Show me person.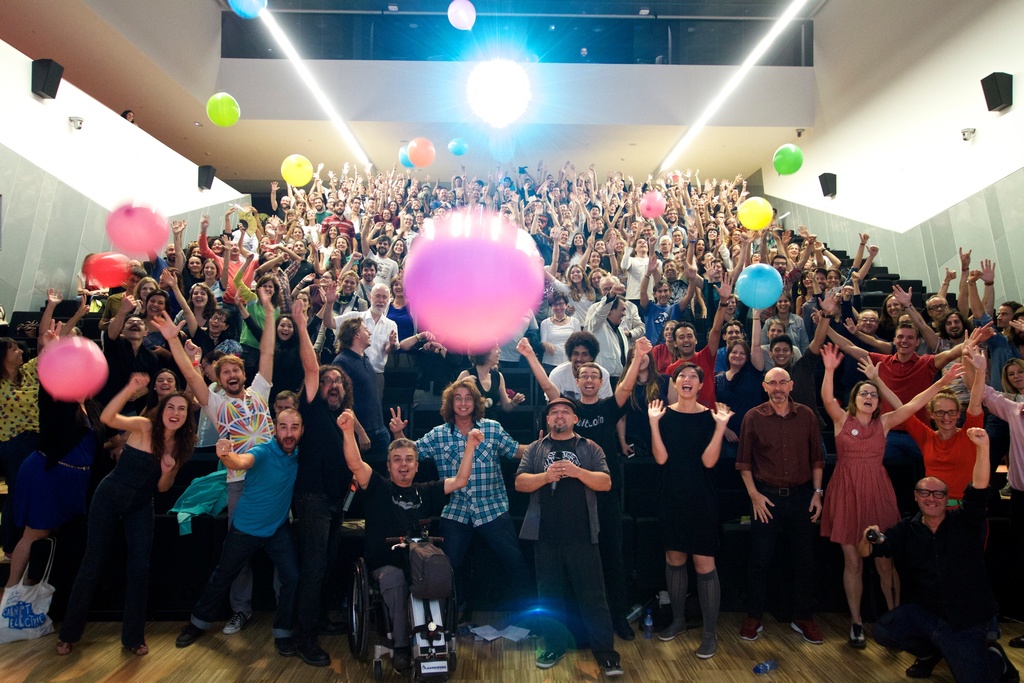
person is here: {"x1": 924, "y1": 289, "x2": 955, "y2": 335}.
